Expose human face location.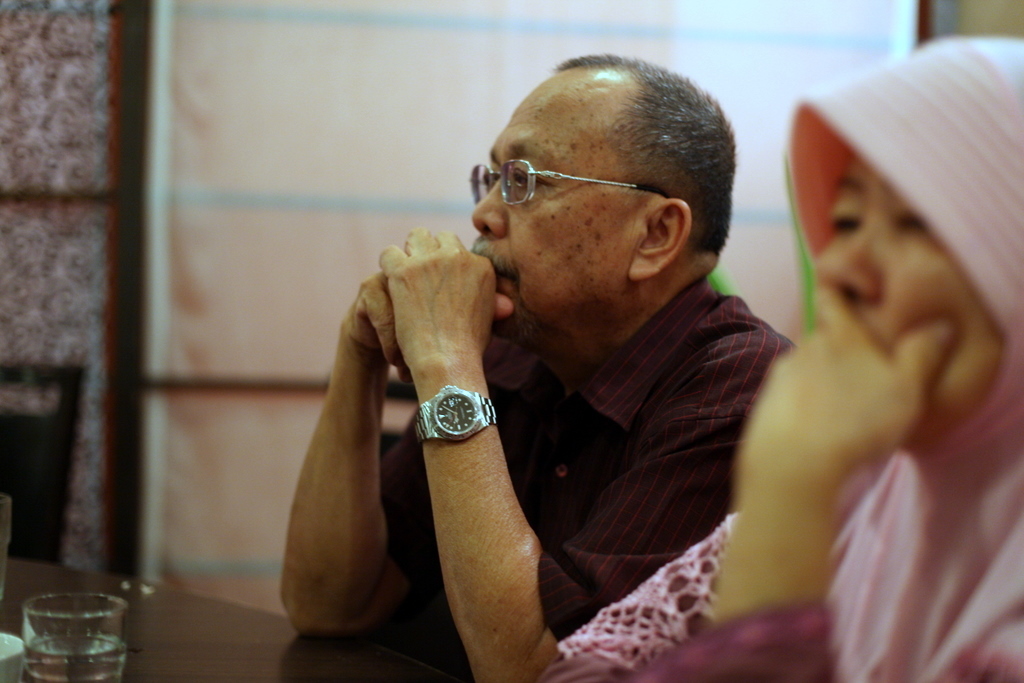
Exposed at <box>470,75,642,341</box>.
